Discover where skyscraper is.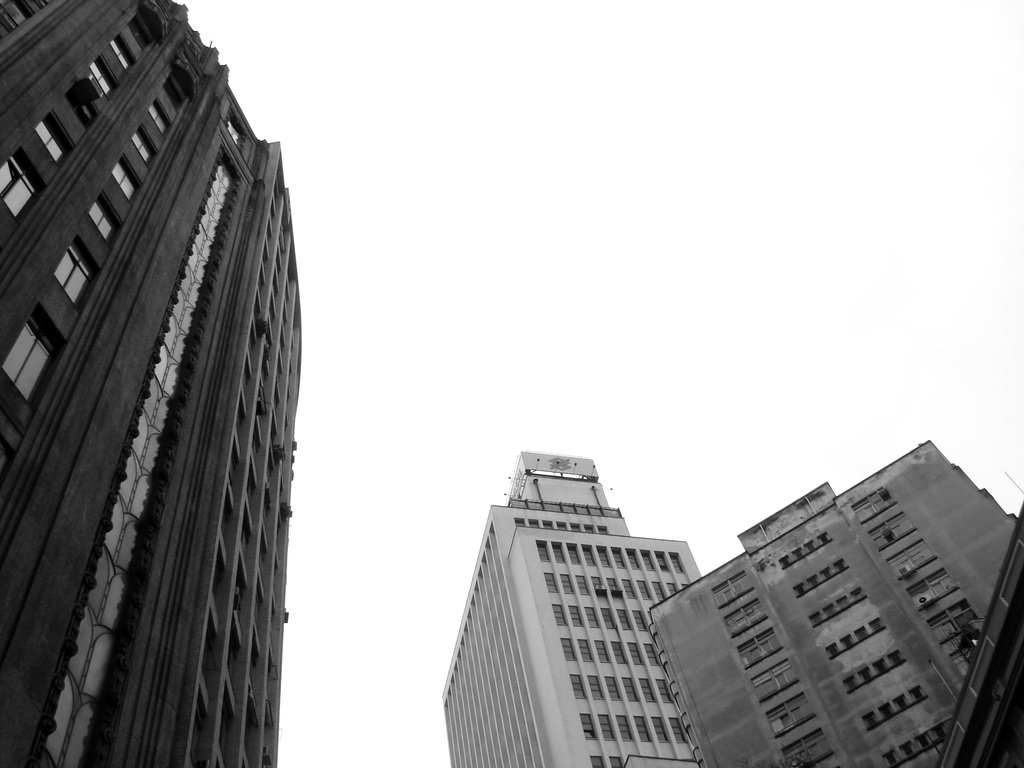
Discovered at (left=17, top=15, right=320, bottom=767).
